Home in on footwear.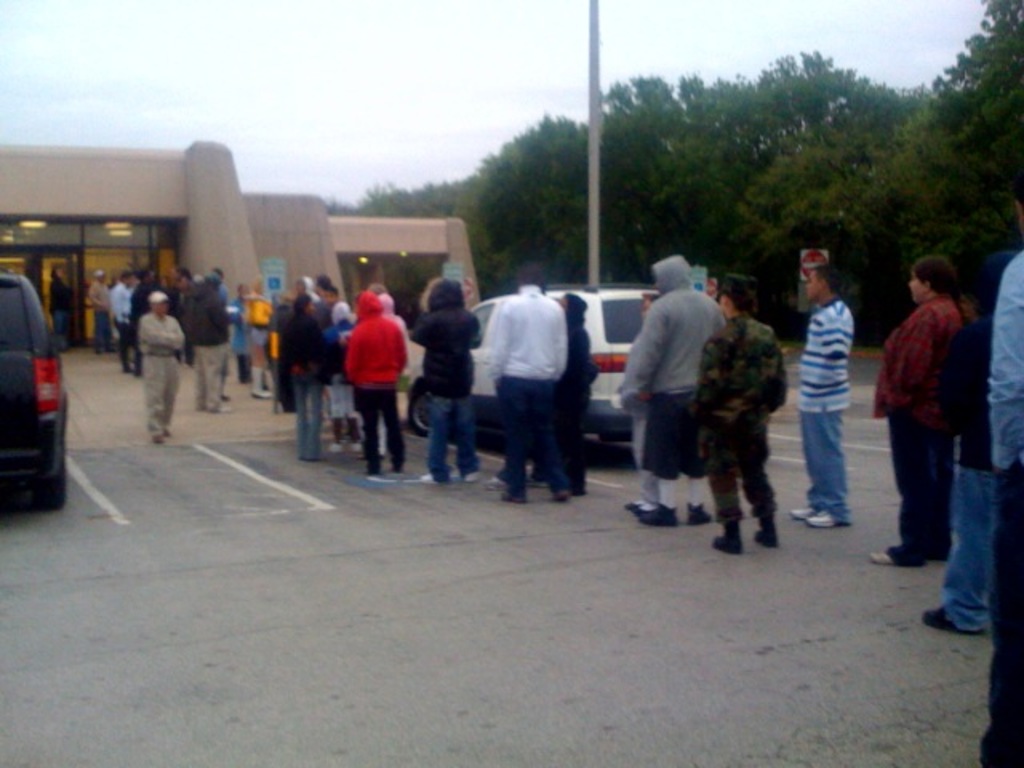
Homed in at 690 499 710 522.
